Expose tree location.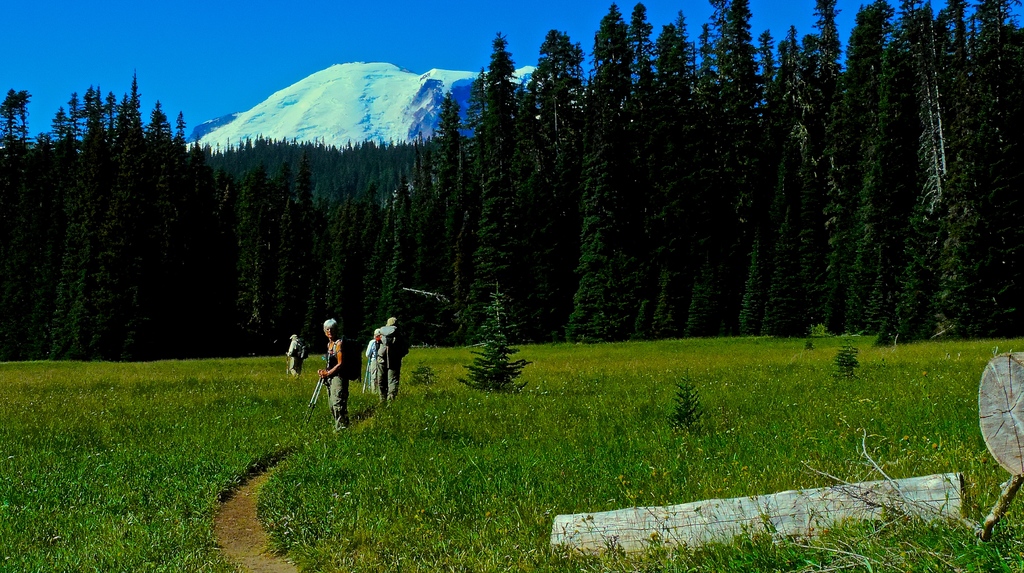
Exposed at bbox=[899, 0, 986, 344].
